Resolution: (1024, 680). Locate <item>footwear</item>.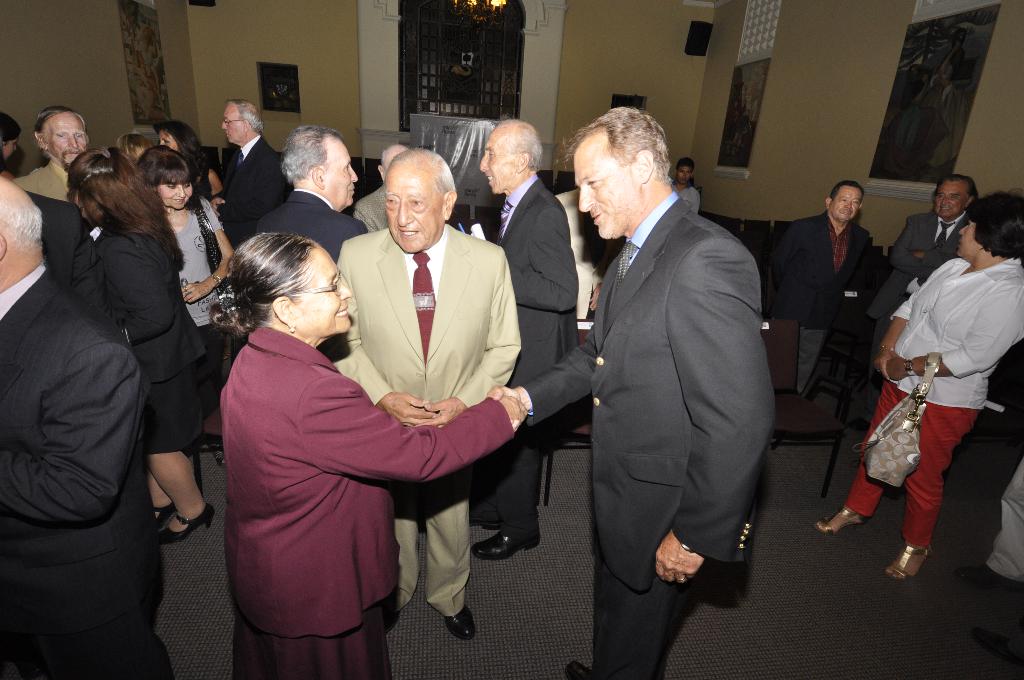
[384, 610, 401, 634].
